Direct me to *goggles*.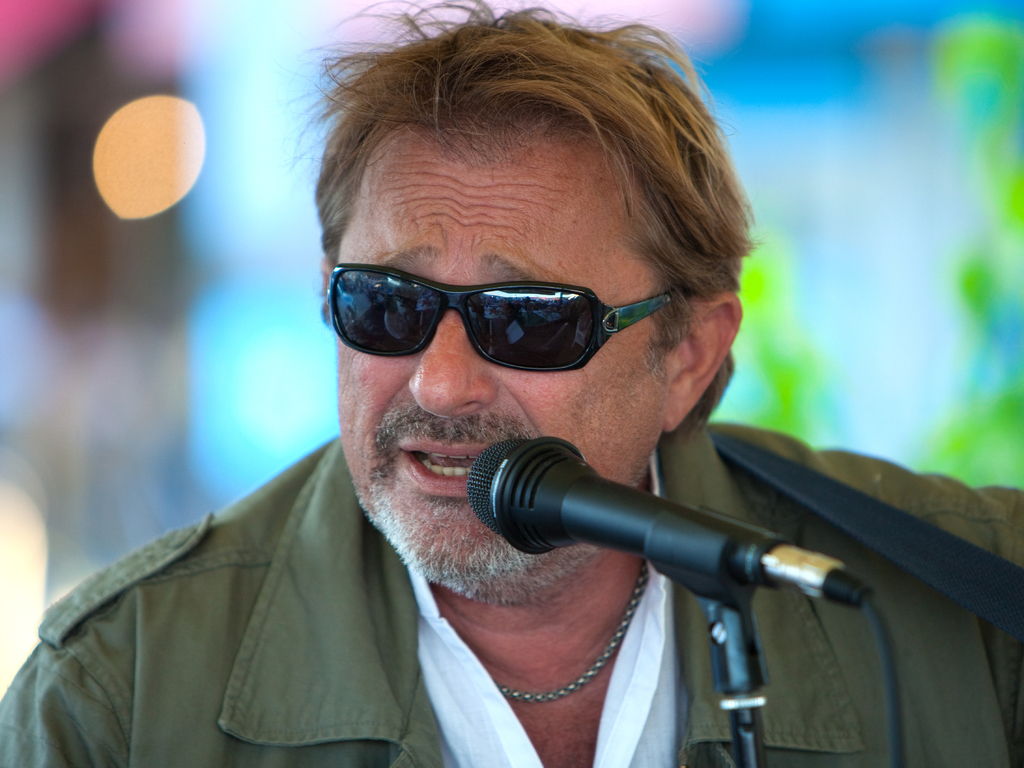
Direction: {"left": 319, "top": 250, "right": 675, "bottom": 377}.
